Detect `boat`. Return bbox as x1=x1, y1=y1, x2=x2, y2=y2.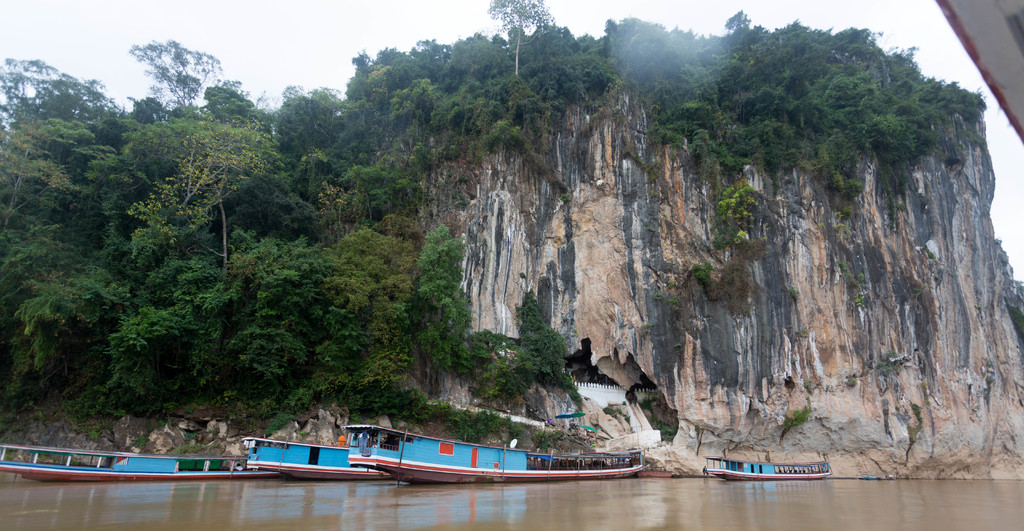
x1=0, y1=445, x2=282, y2=477.
